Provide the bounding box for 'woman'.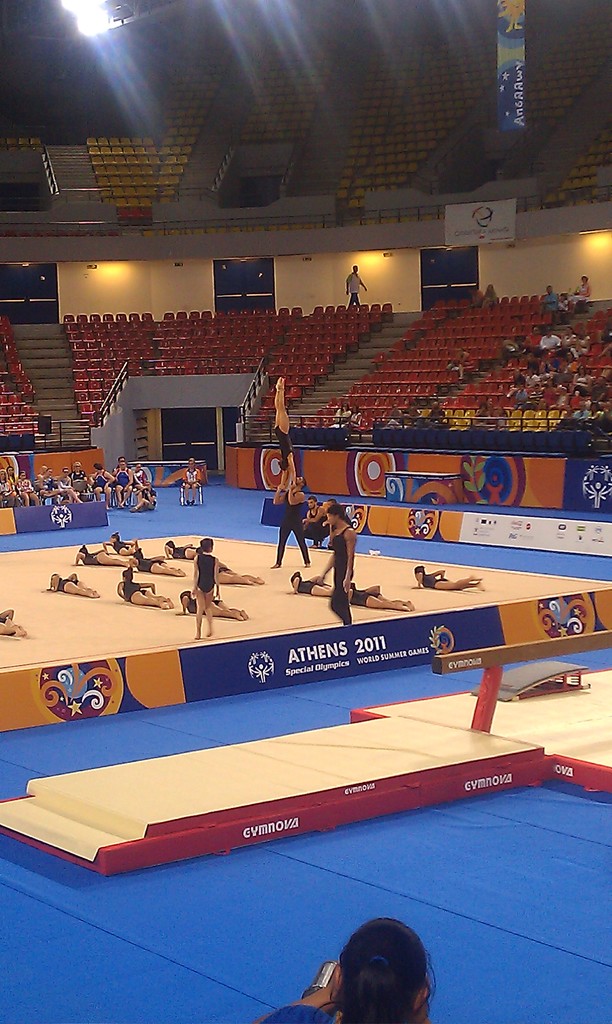
bbox=(478, 398, 492, 418).
